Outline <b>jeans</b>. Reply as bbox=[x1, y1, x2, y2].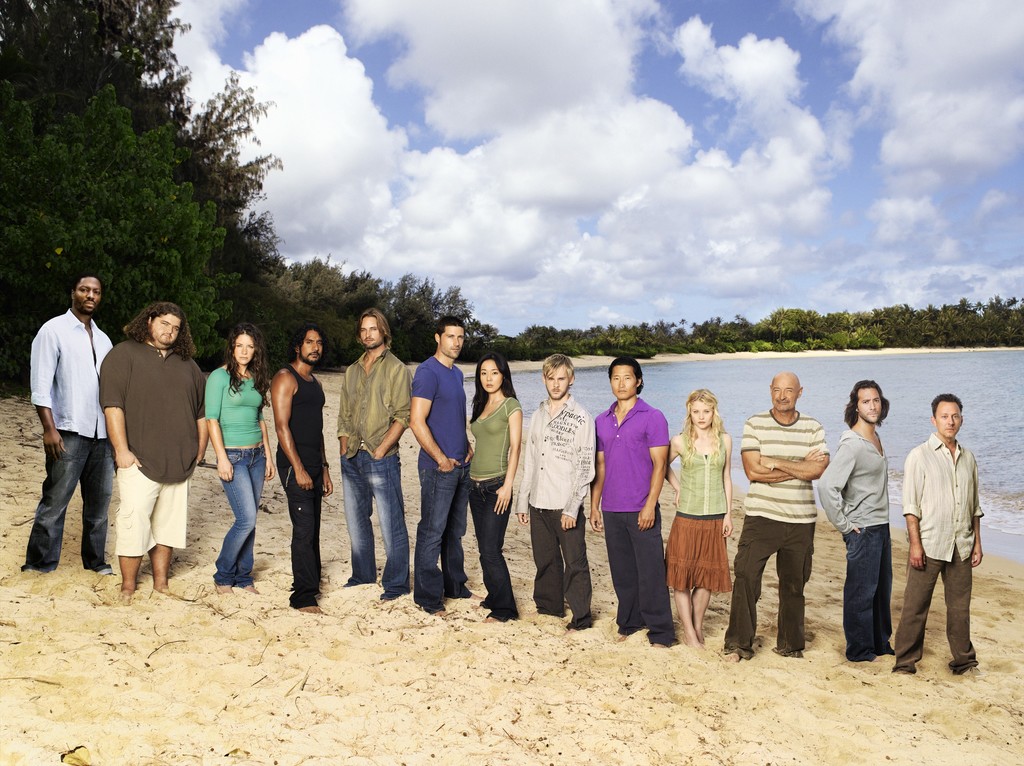
bbox=[22, 431, 98, 580].
